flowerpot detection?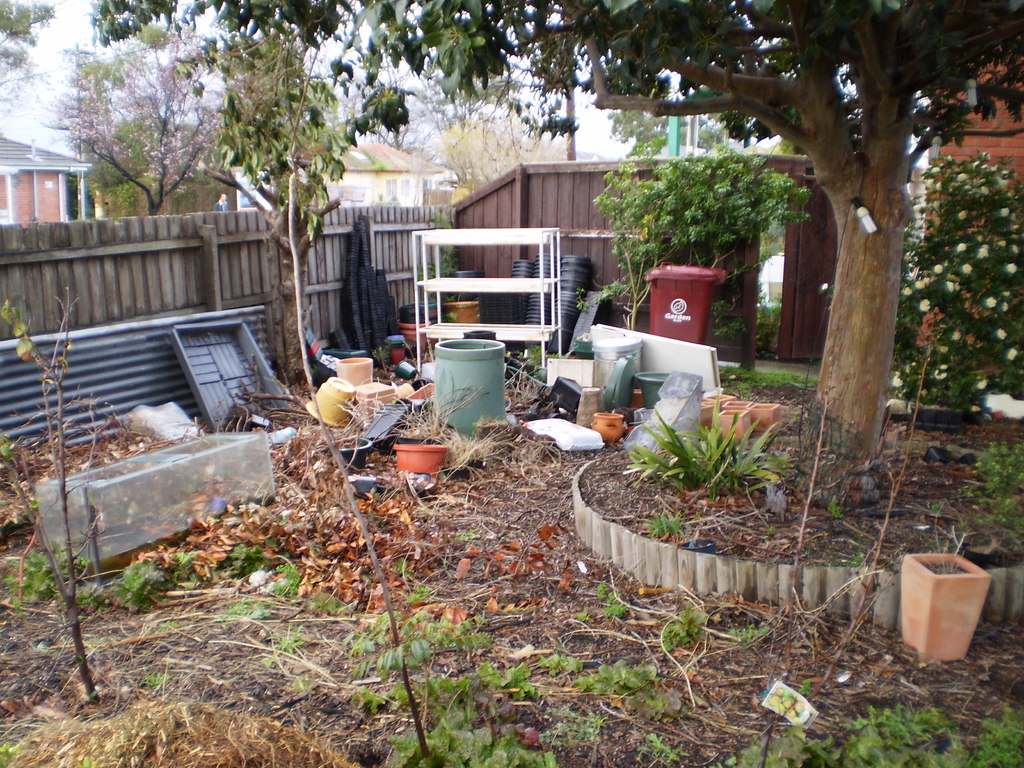
x1=337, y1=433, x2=371, y2=474
